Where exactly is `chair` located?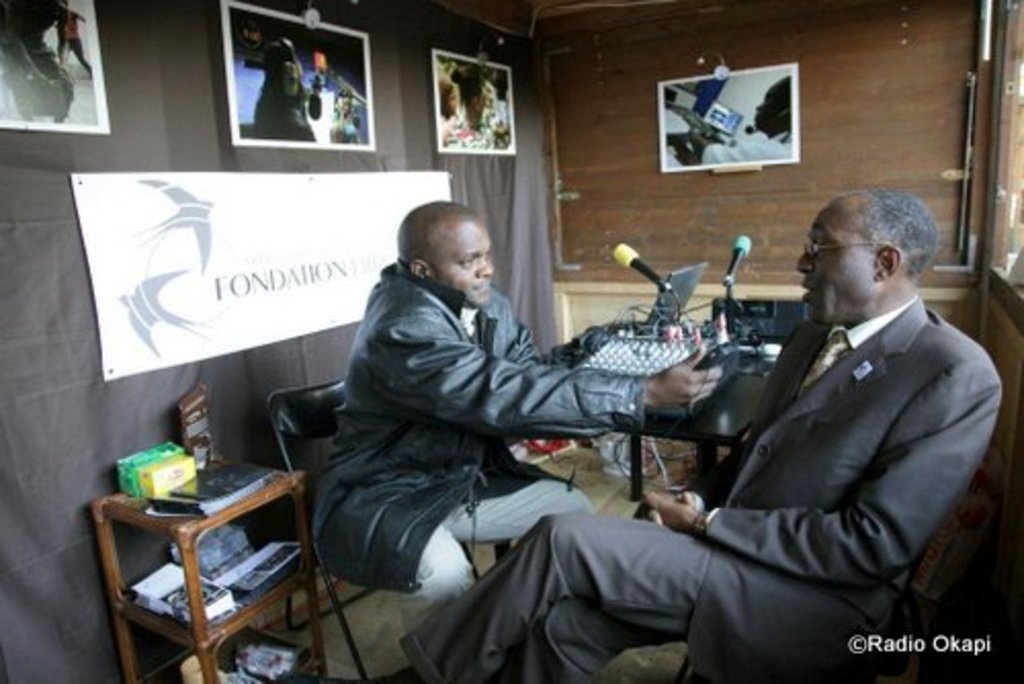
Its bounding box is (left=676, top=526, right=940, bottom=682).
